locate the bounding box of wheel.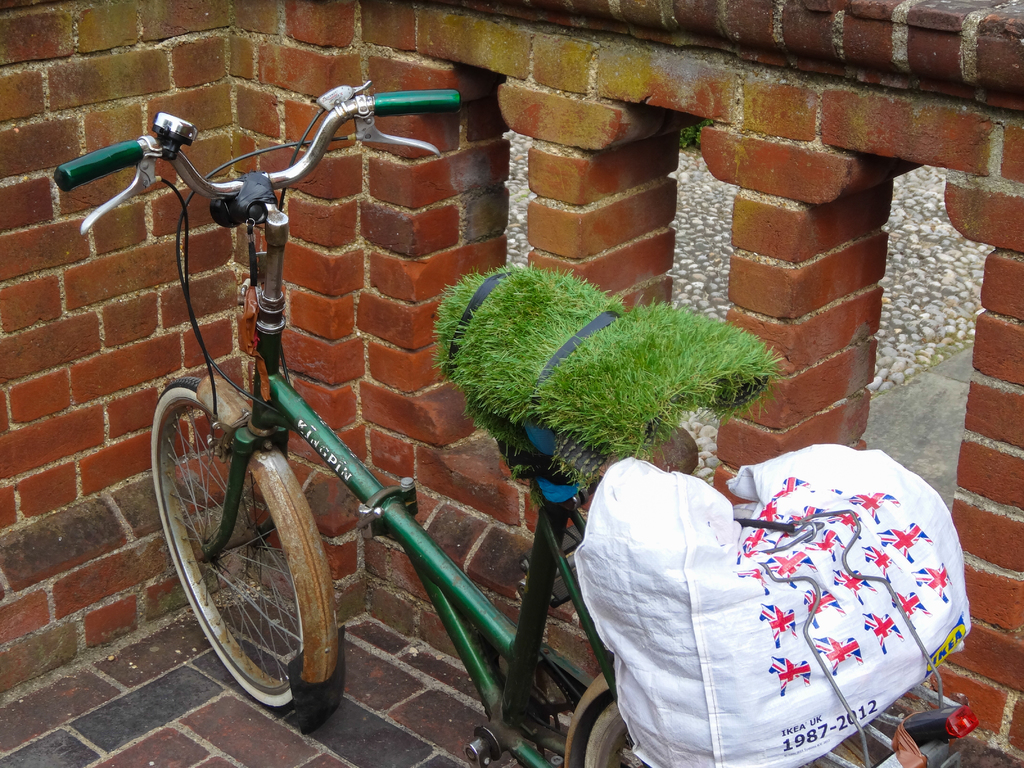
Bounding box: (167, 405, 329, 714).
